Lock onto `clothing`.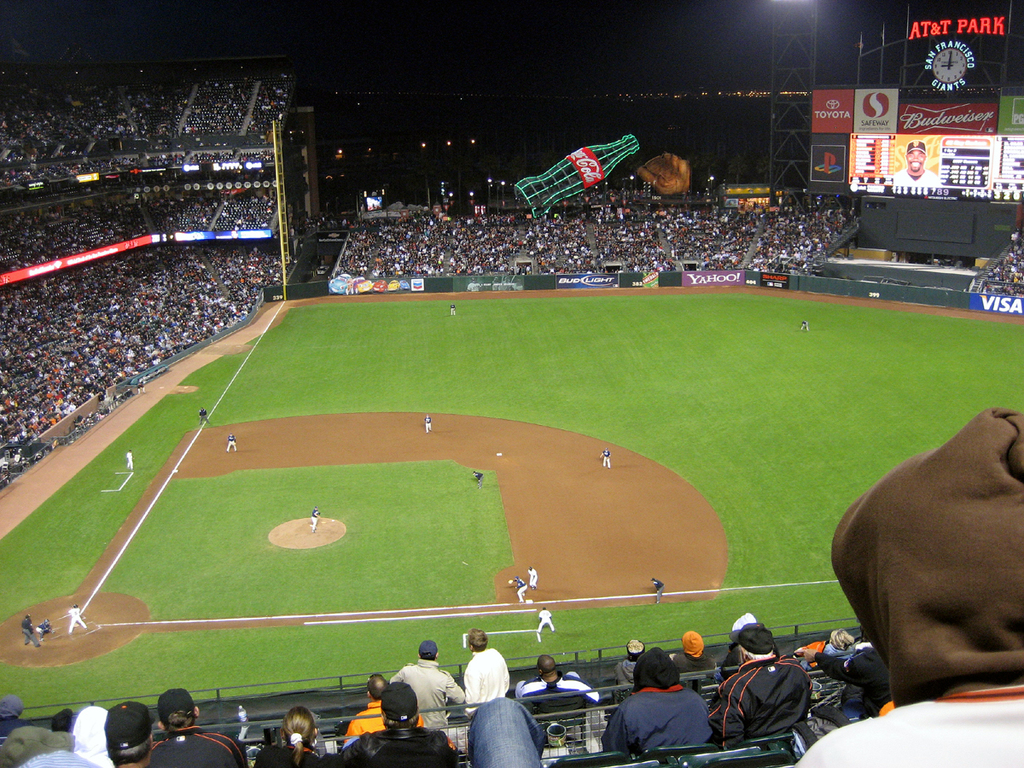
Locked: select_region(40, 619, 55, 637).
